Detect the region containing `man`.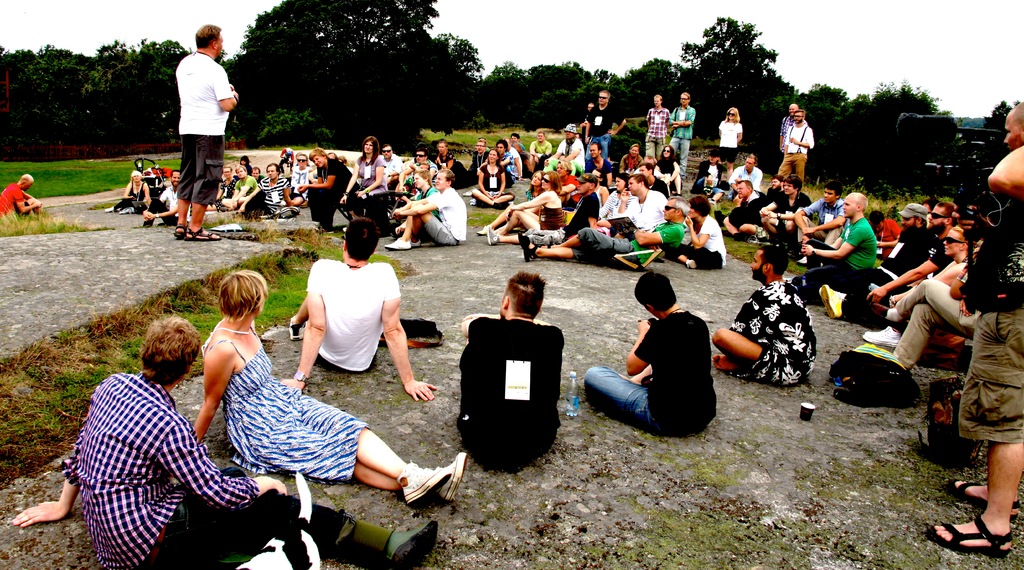
(774,111,810,185).
